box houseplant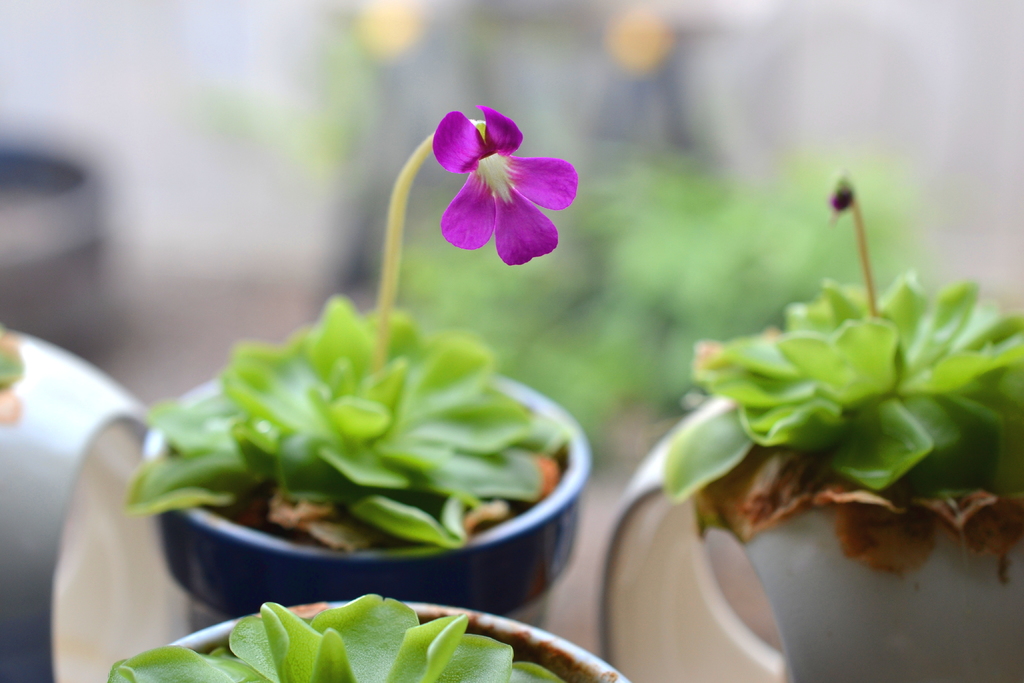
select_region(127, 593, 636, 682)
